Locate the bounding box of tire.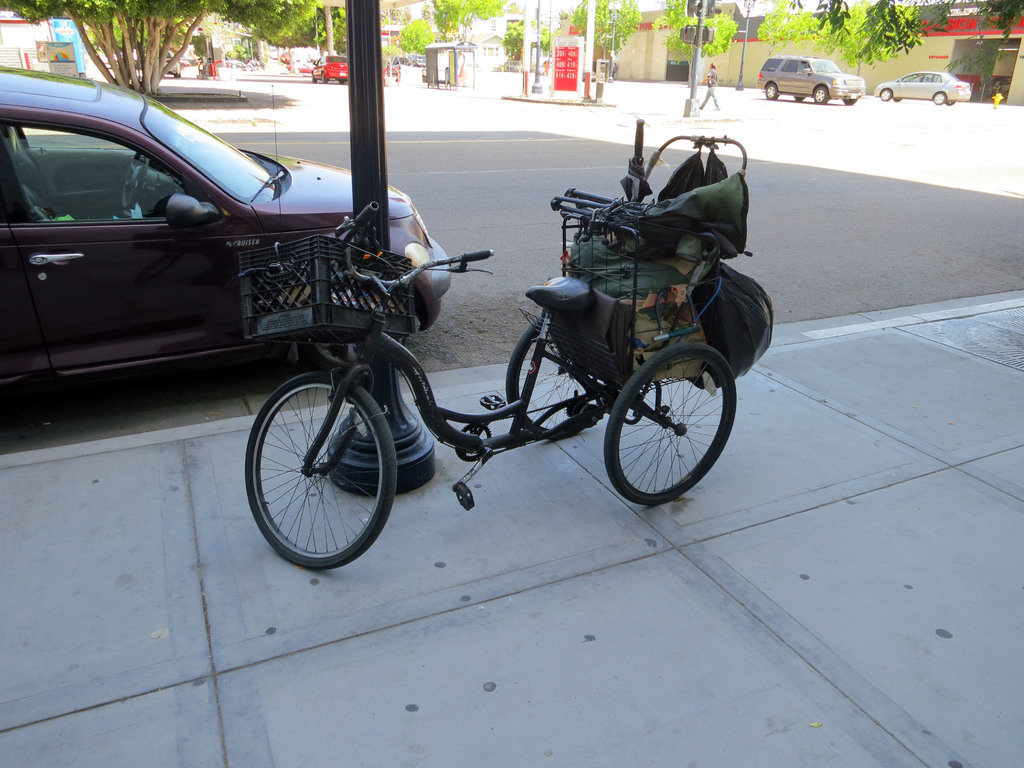
Bounding box: {"x1": 812, "y1": 82, "x2": 831, "y2": 104}.
